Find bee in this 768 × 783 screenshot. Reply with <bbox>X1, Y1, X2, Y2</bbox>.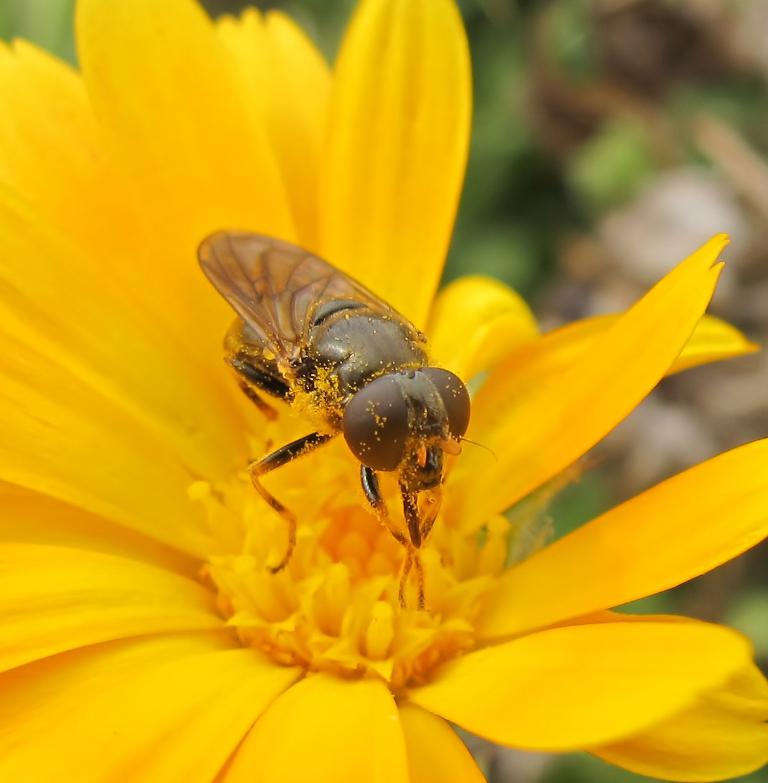
<bbox>186, 223, 484, 612</bbox>.
